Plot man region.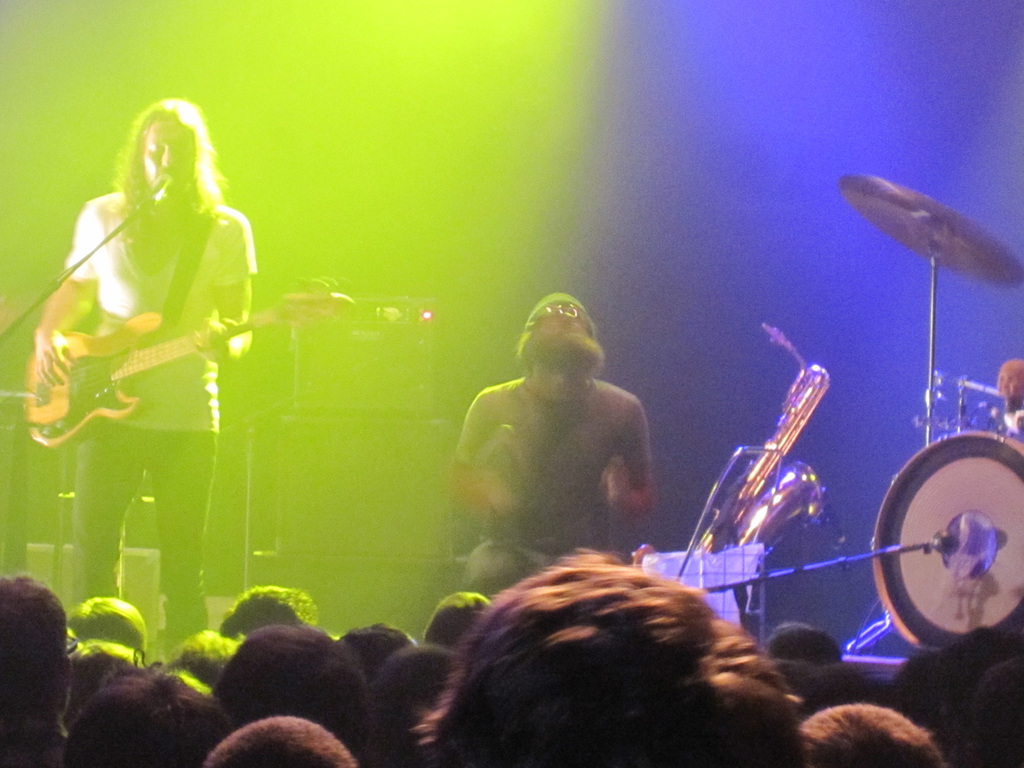
Plotted at <bbox>449, 318, 666, 577</bbox>.
